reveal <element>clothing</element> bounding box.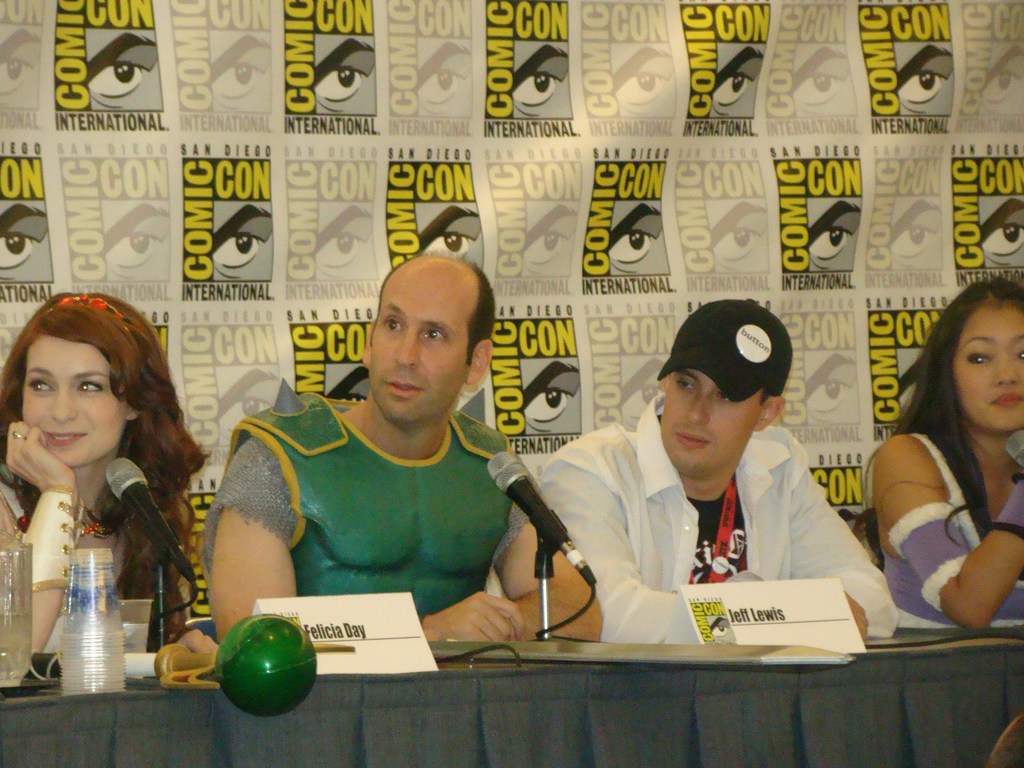
Revealed: {"left": 0, "top": 472, "right": 153, "bottom": 693}.
